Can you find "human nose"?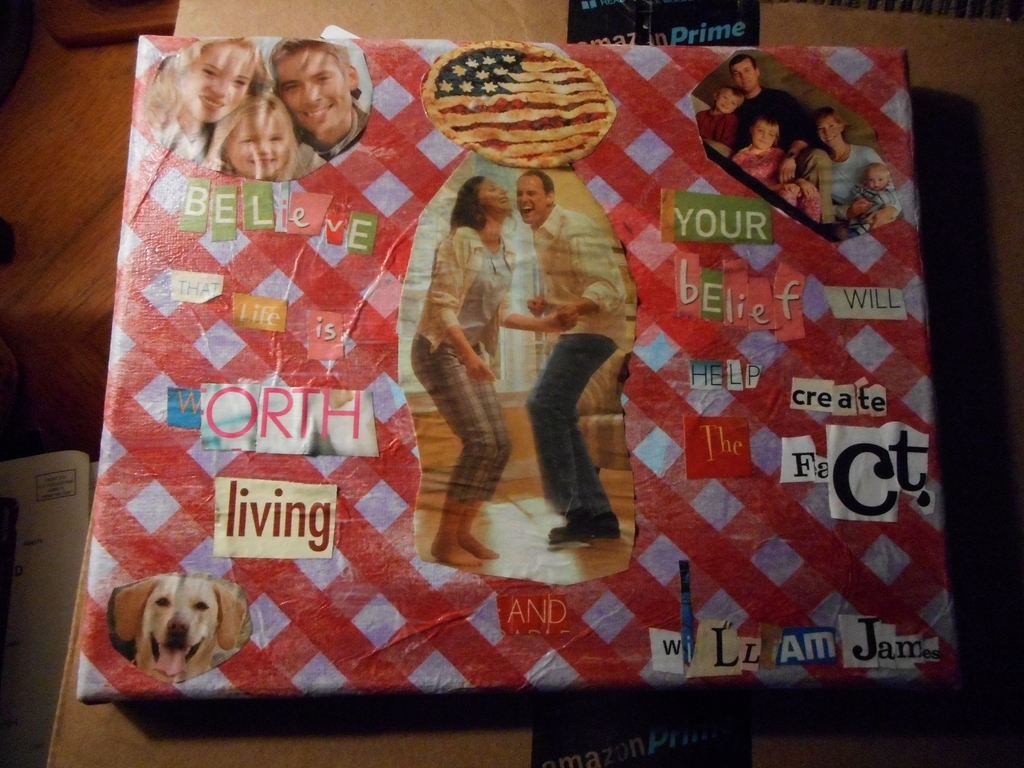
Yes, bounding box: <bbox>825, 129, 832, 136</bbox>.
